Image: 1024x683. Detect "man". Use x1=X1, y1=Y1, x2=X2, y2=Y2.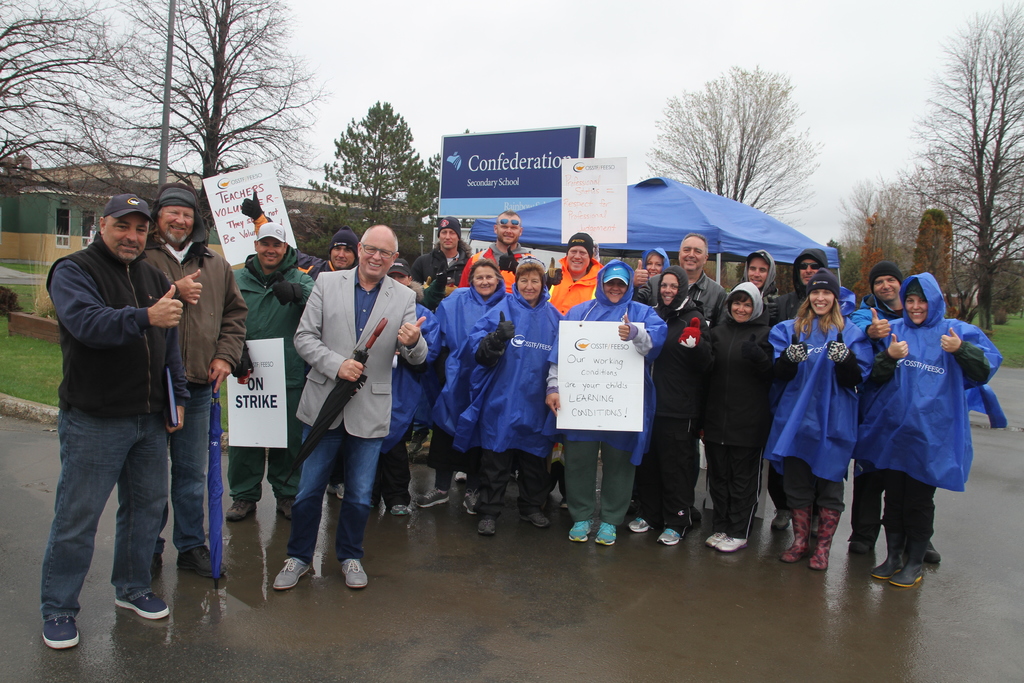
x1=737, y1=245, x2=780, y2=336.
